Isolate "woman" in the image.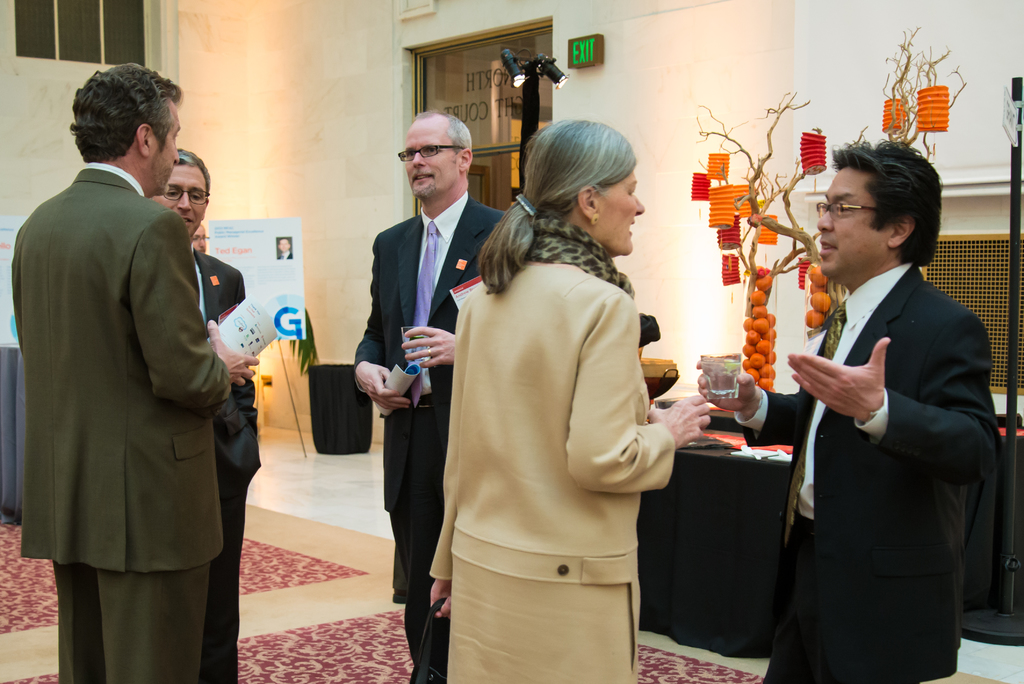
Isolated region: left=424, top=137, right=691, bottom=683.
